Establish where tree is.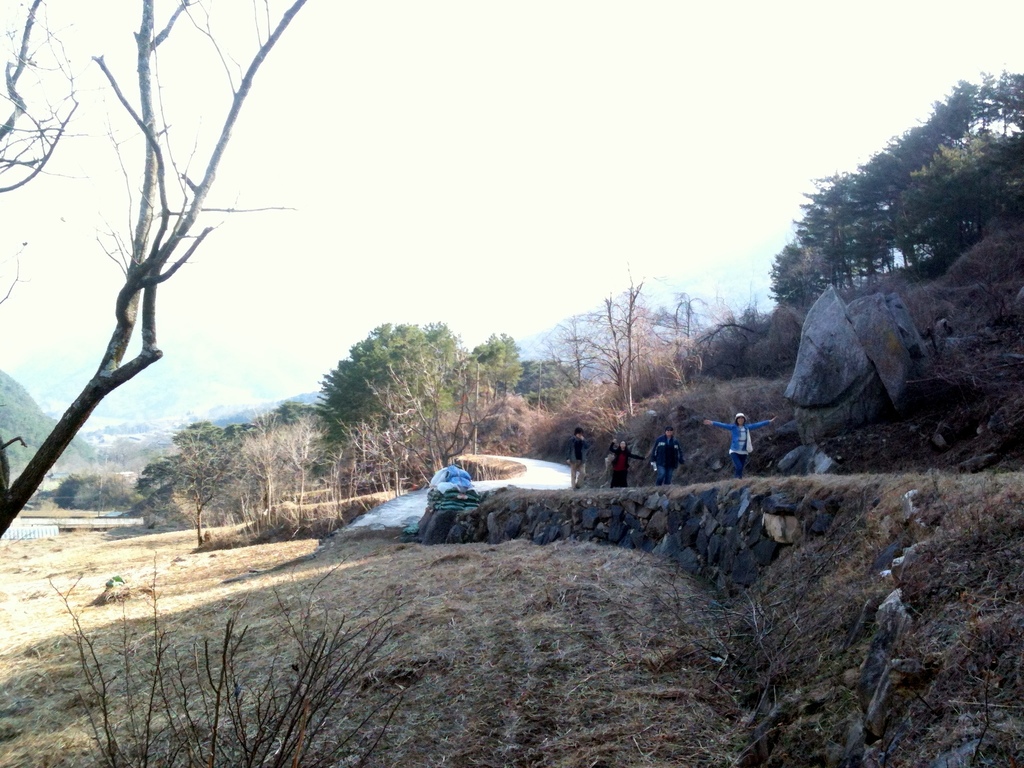
Established at {"left": 941, "top": 137, "right": 994, "bottom": 253}.
